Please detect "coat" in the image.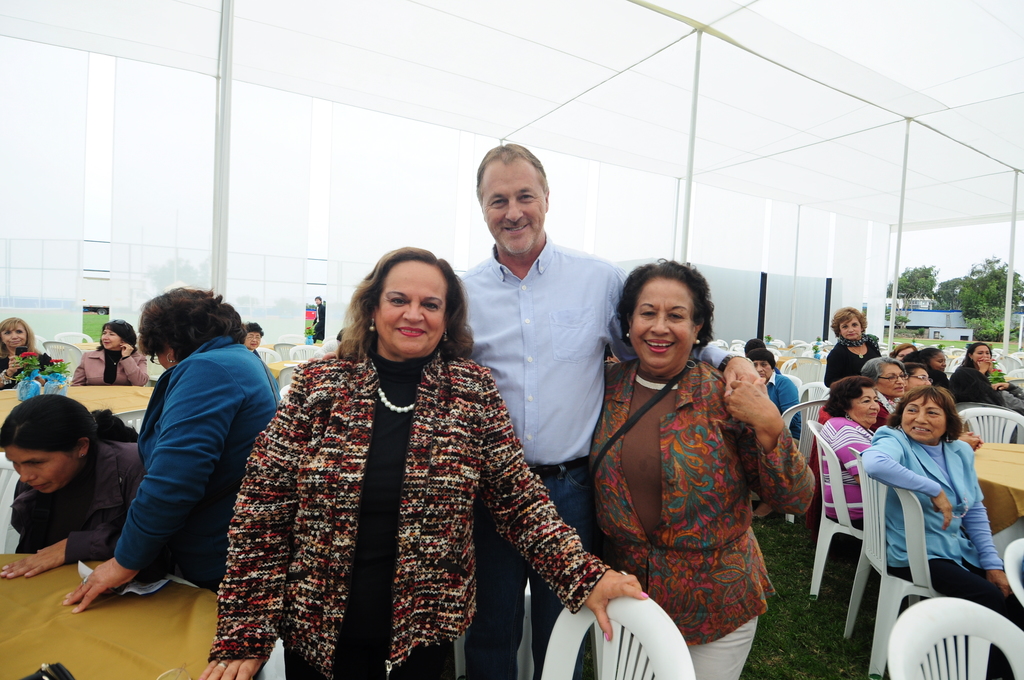
208/348/609/679.
